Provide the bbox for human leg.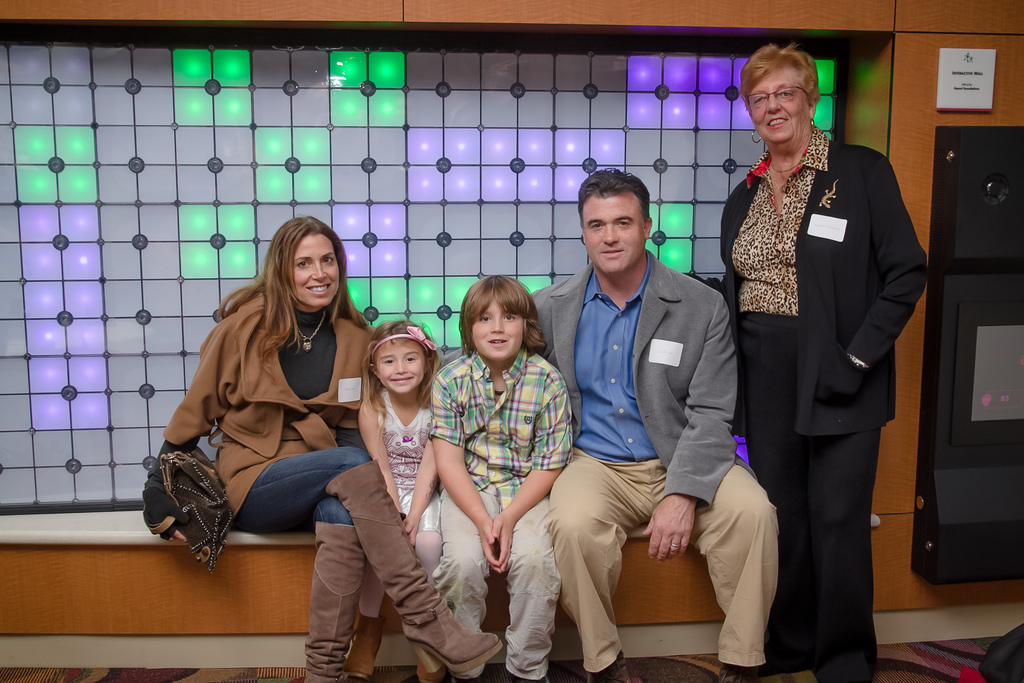
left=790, top=424, right=884, bottom=682.
